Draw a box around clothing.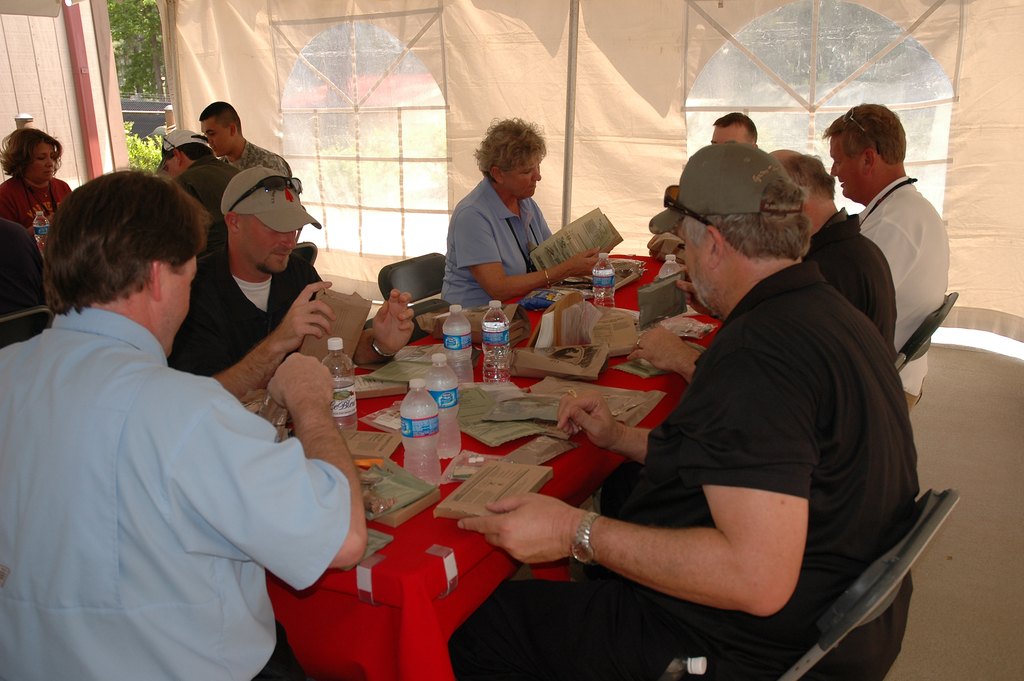
bbox=[225, 140, 294, 185].
